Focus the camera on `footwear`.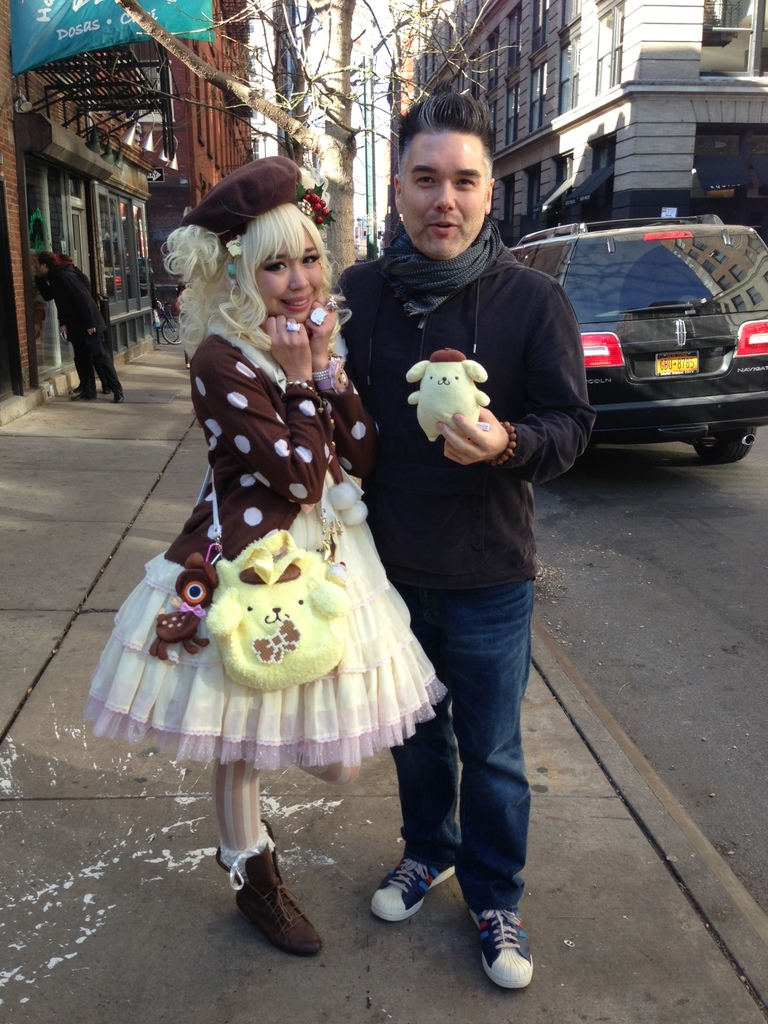
Focus region: bbox(113, 390, 125, 403).
